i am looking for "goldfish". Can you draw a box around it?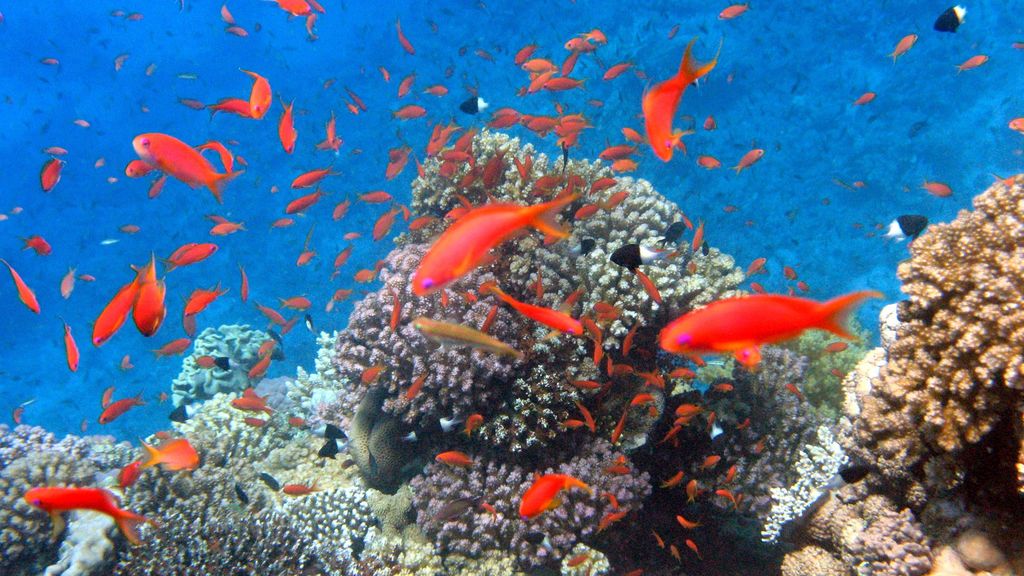
Sure, the bounding box is [797,280,810,290].
